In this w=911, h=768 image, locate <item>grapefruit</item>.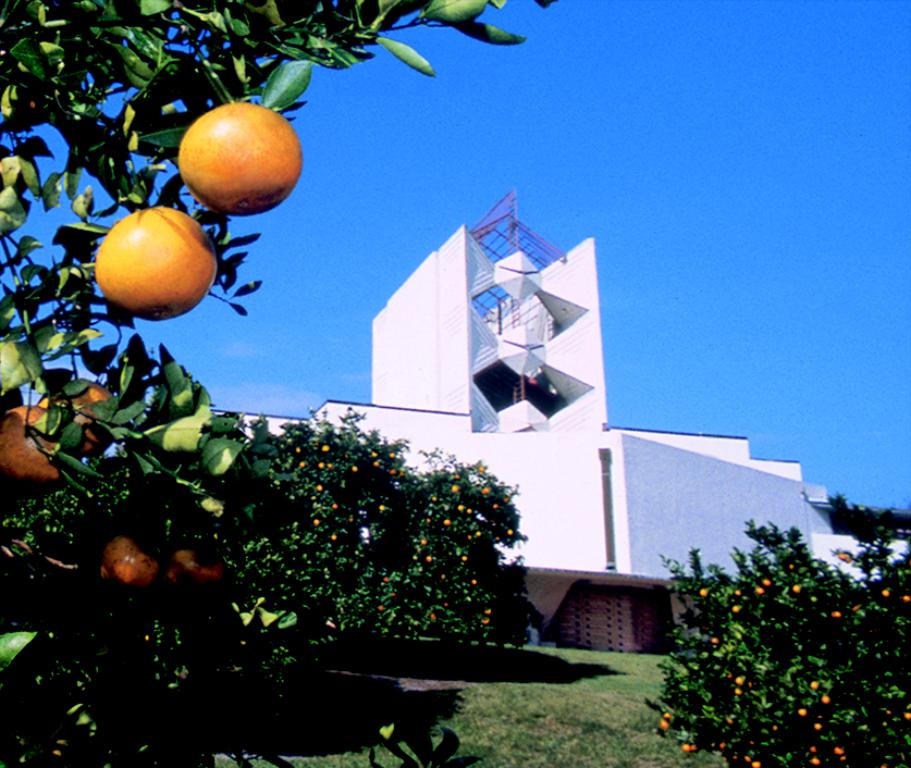
Bounding box: (829,609,838,620).
